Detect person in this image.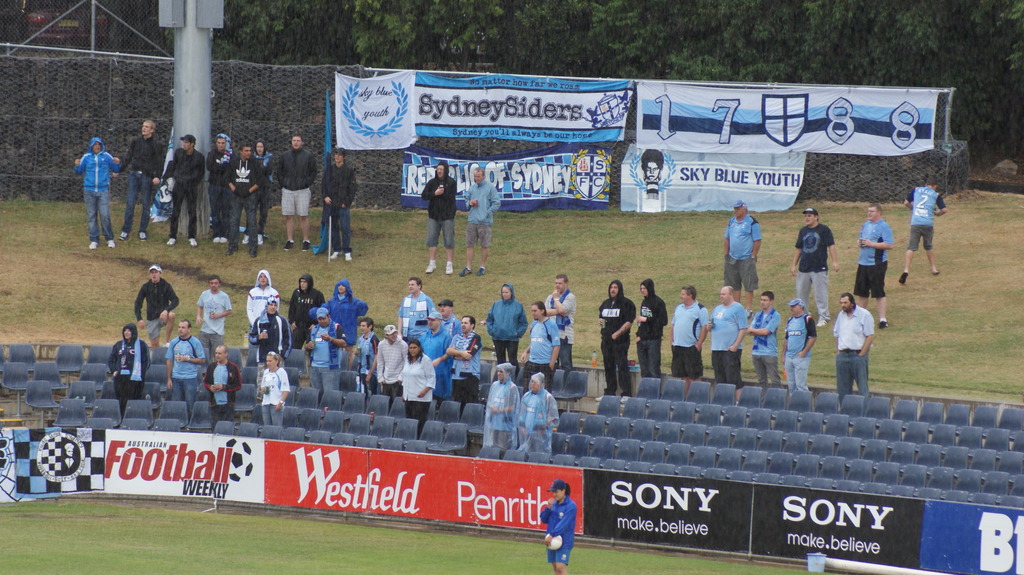
Detection: 253,264,285,342.
